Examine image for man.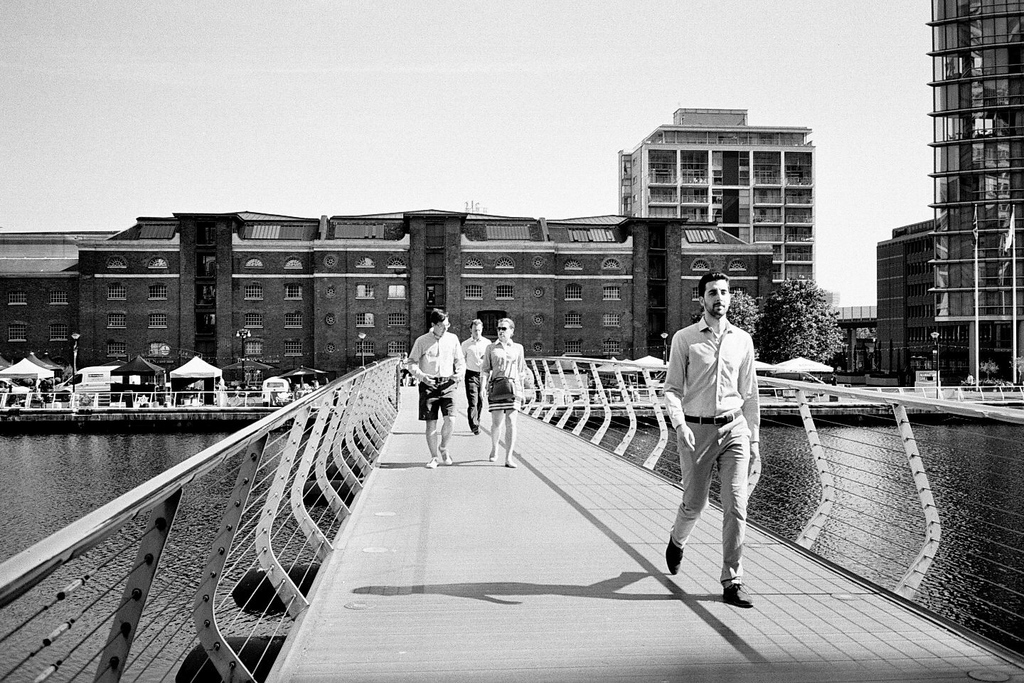
Examination result: BBox(475, 323, 523, 476).
